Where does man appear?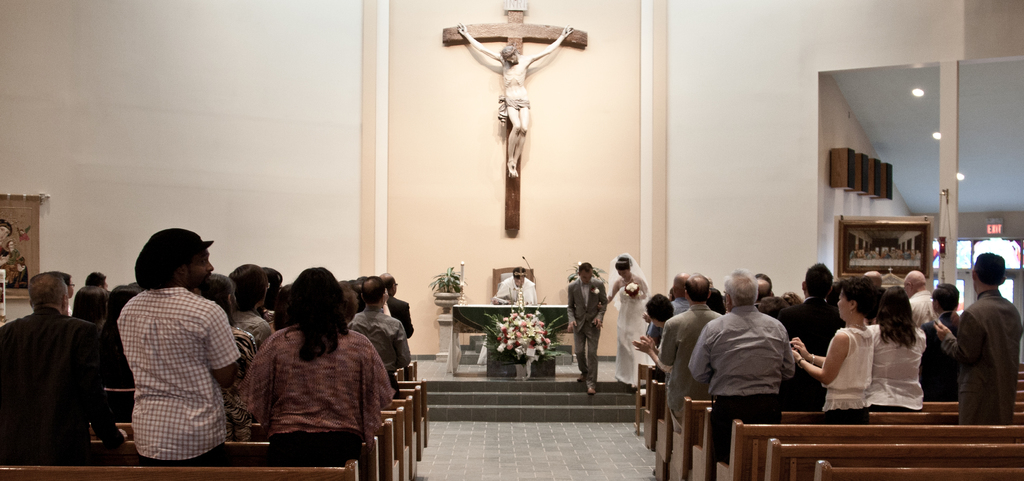
Appears at {"x1": 229, "y1": 262, "x2": 276, "y2": 343}.
